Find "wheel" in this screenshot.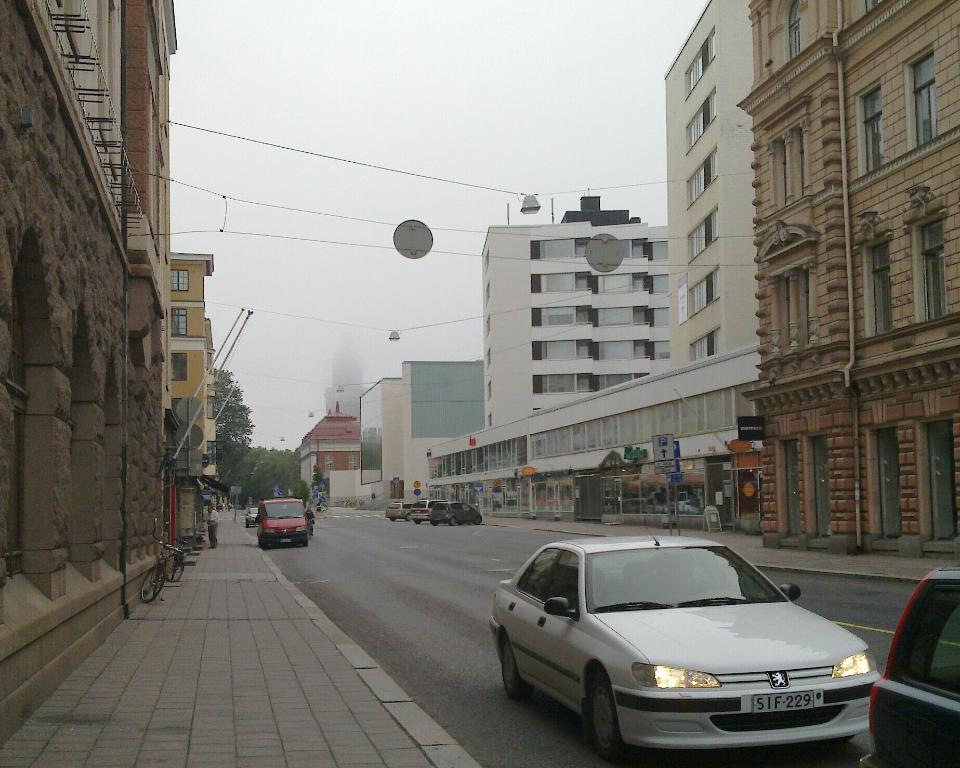
The bounding box for "wheel" is select_region(431, 520, 439, 525).
